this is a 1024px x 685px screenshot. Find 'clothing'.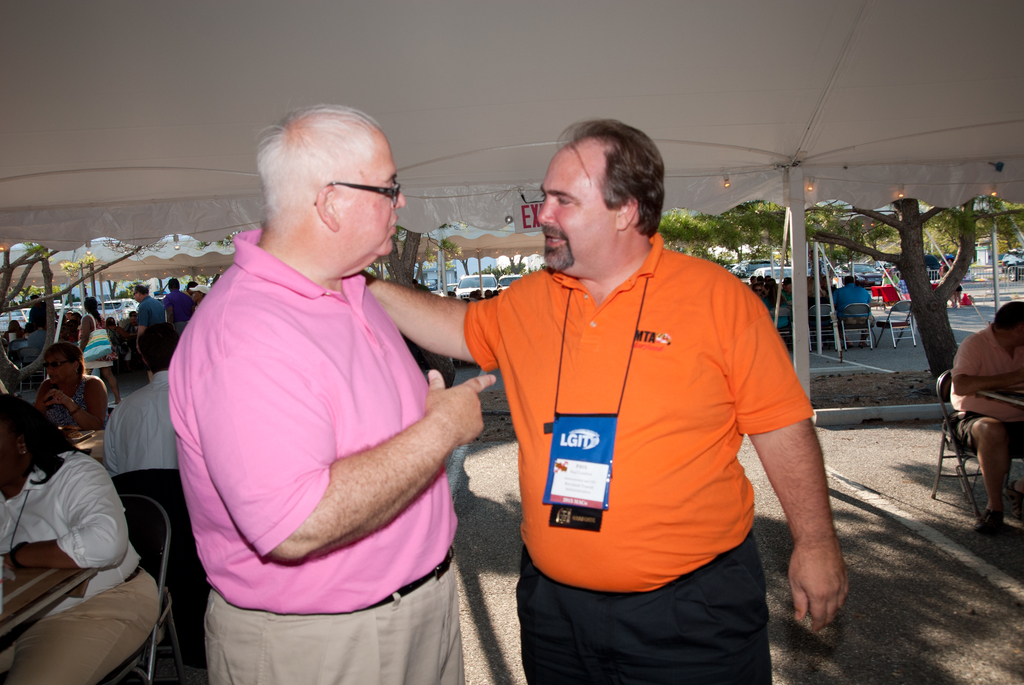
Bounding box: 100,361,188,480.
